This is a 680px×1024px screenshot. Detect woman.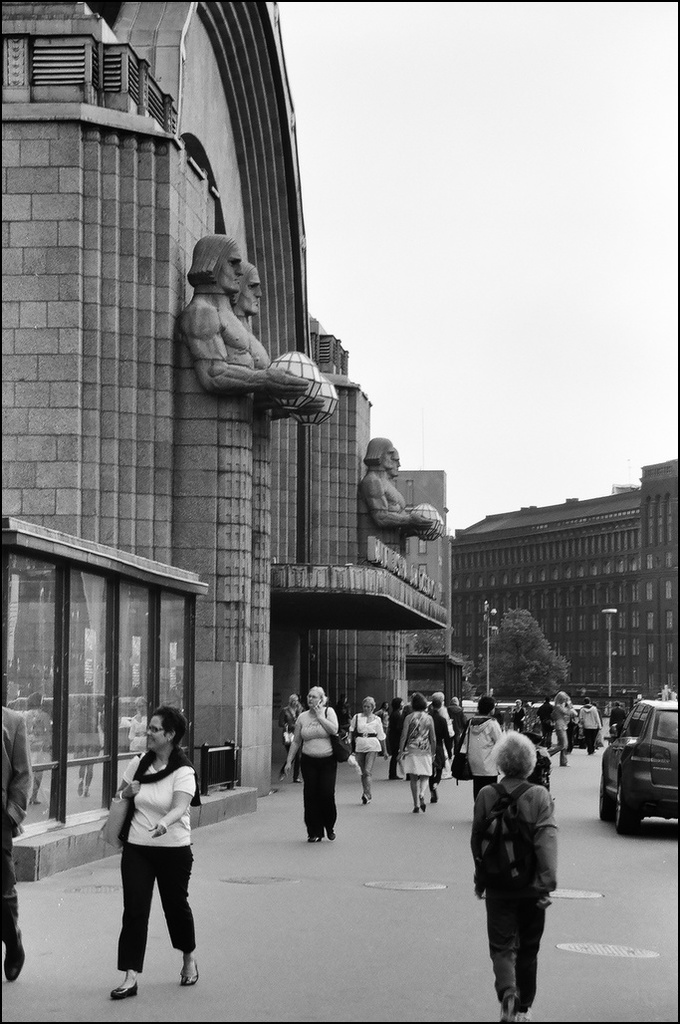
rect(284, 687, 340, 844).
